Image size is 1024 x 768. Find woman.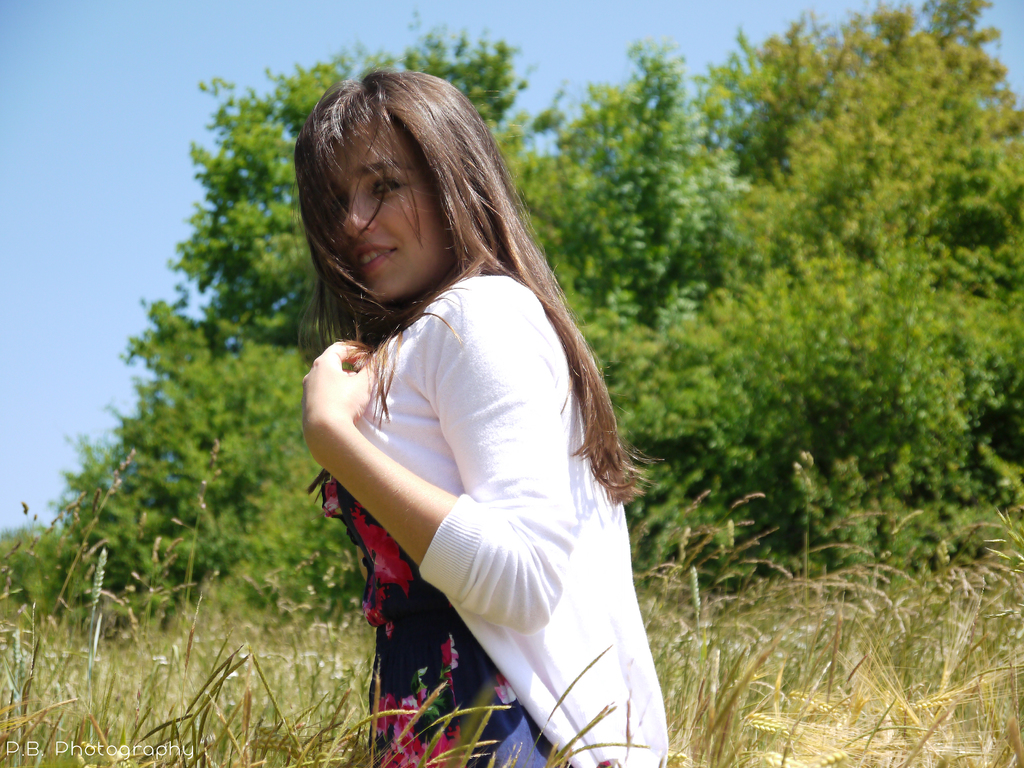
{"x1": 292, "y1": 70, "x2": 660, "y2": 767}.
